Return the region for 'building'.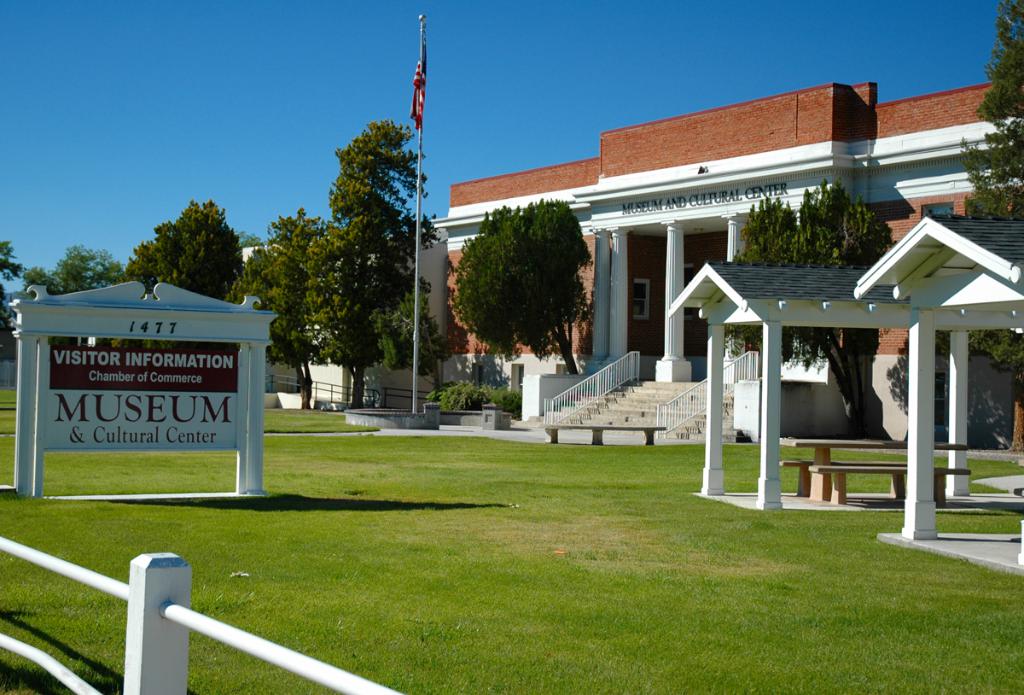
[left=238, top=71, right=1023, bottom=442].
